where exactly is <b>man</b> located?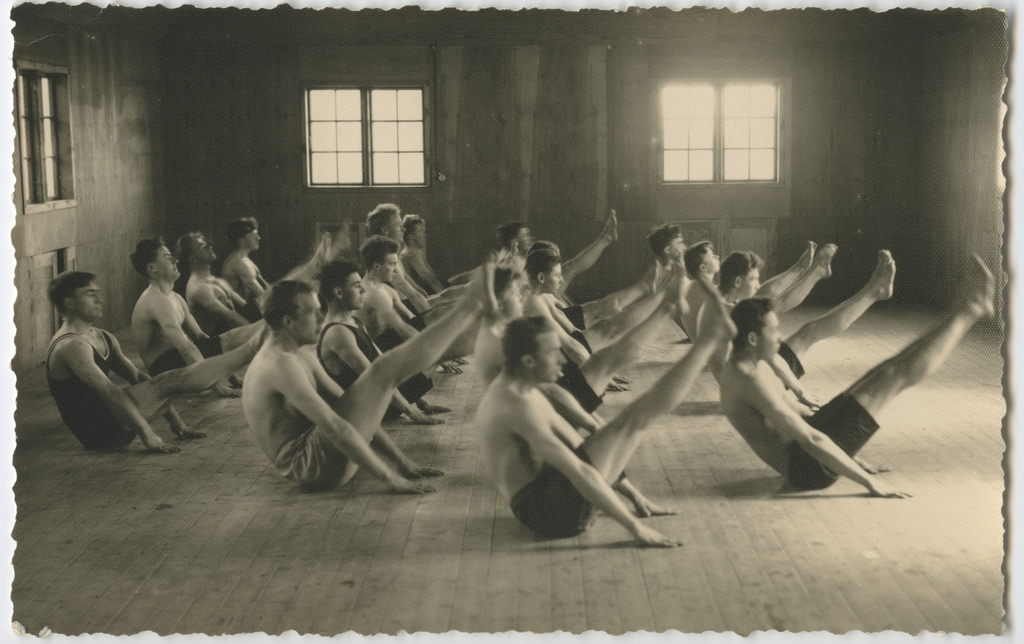
Its bounding box is Rect(355, 239, 521, 373).
